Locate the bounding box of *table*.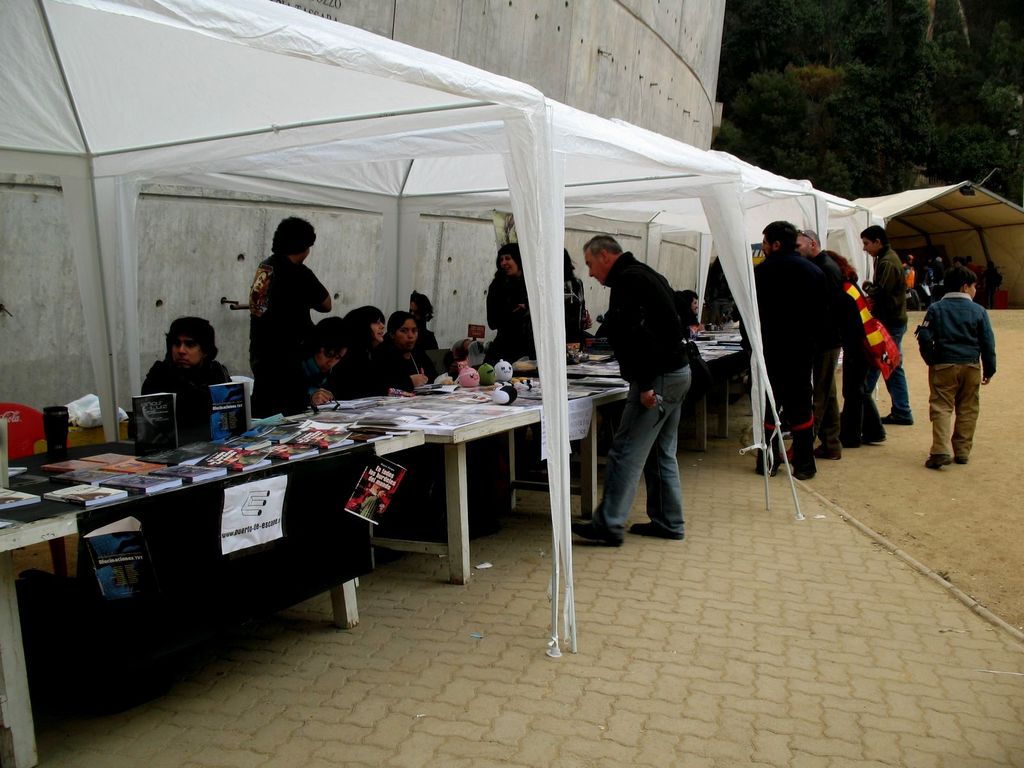
Bounding box: [35, 400, 568, 681].
